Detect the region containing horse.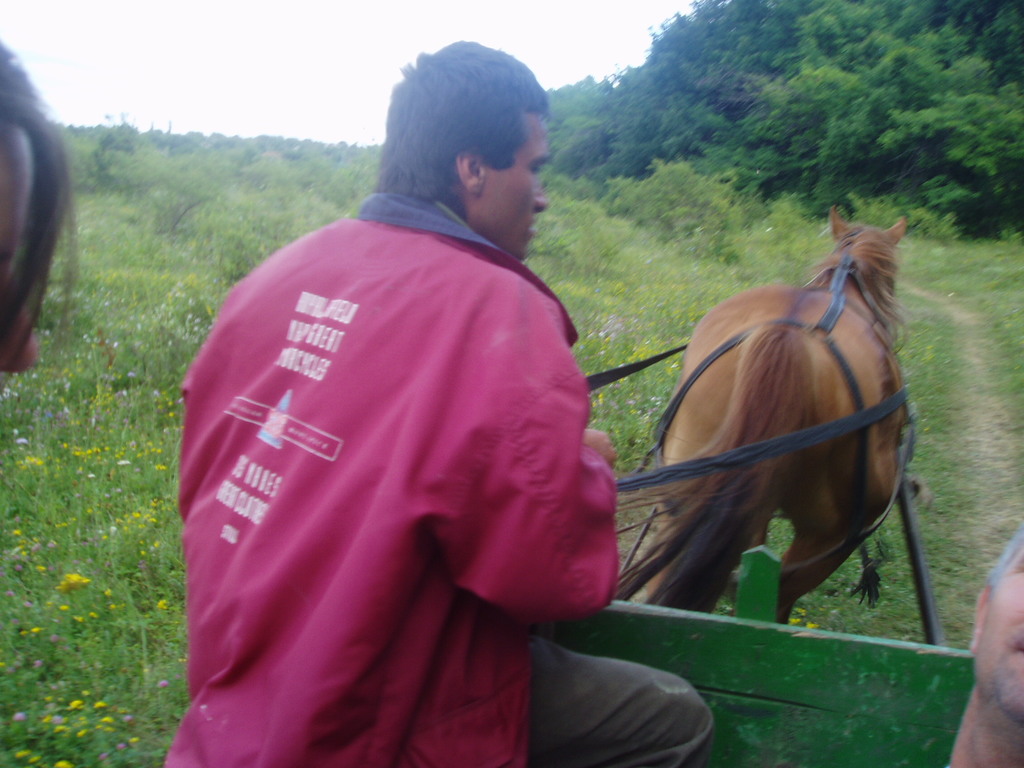
{"left": 611, "top": 202, "right": 911, "bottom": 628}.
